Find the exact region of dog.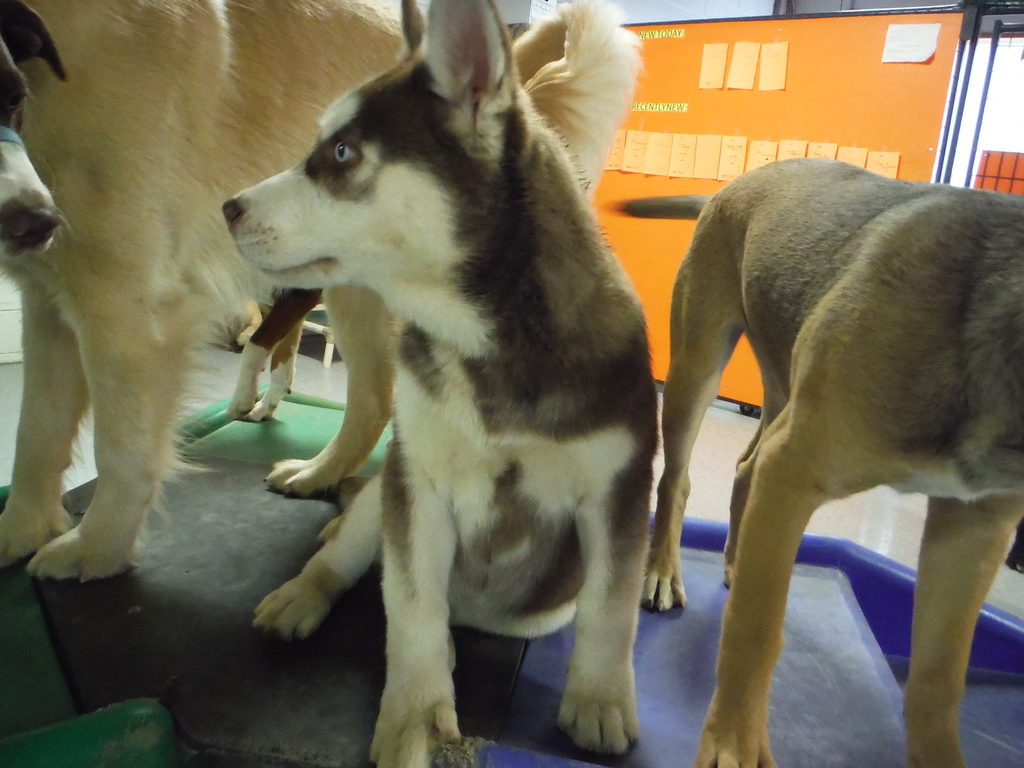
Exact region: BBox(0, 0, 404, 582).
